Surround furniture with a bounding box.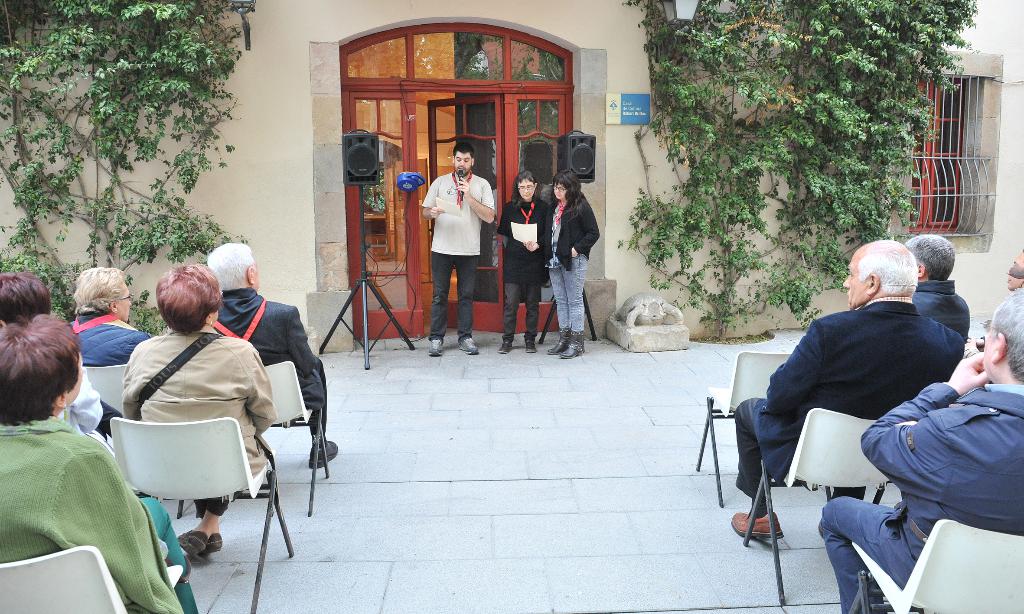
[left=108, top=416, right=297, bottom=613].
